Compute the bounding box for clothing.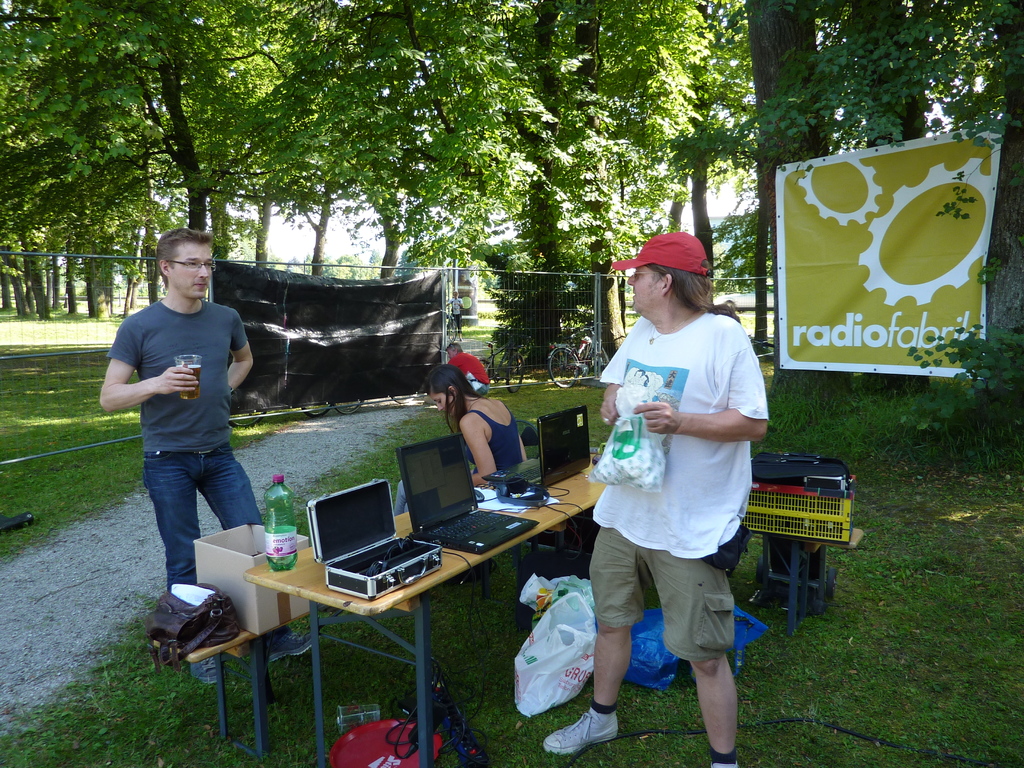
<bbox>445, 352, 490, 387</bbox>.
